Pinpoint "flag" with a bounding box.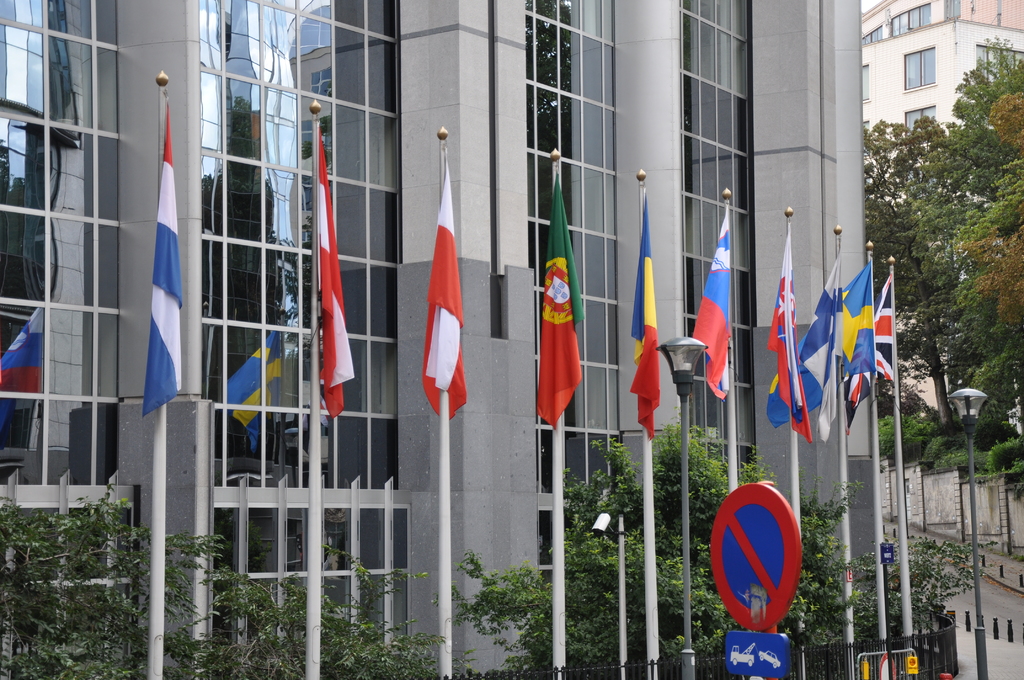
765/227/817/442.
